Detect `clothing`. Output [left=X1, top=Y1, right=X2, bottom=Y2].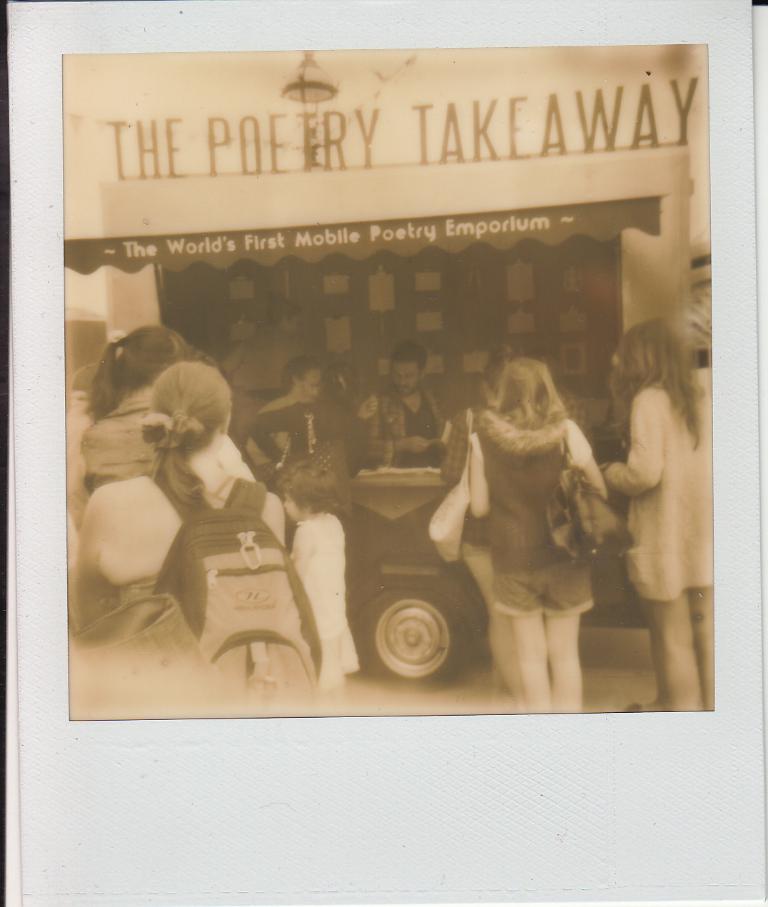
[left=605, top=361, right=711, bottom=606].
